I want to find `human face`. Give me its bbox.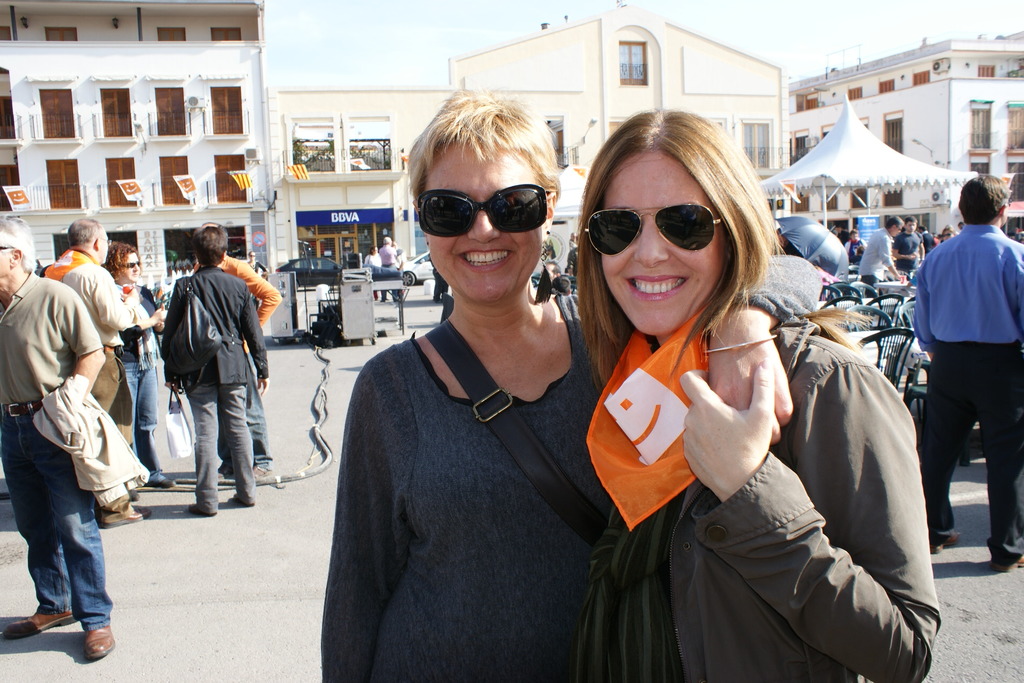
[427, 142, 542, 308].
